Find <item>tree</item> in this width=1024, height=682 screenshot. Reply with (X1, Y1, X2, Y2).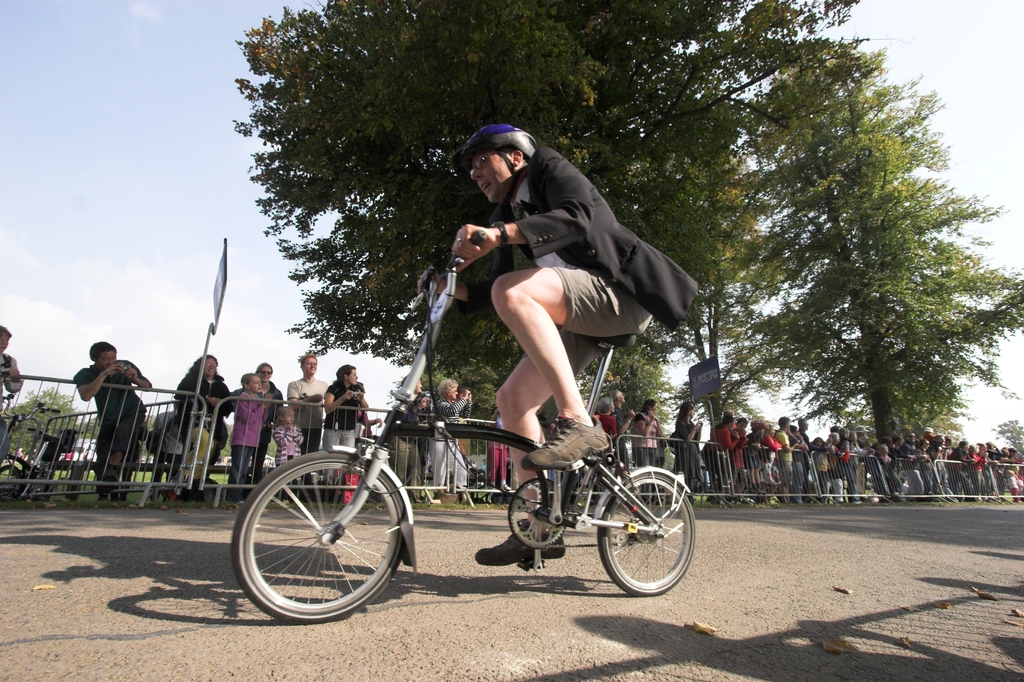
(416, 334, 680, 465).
